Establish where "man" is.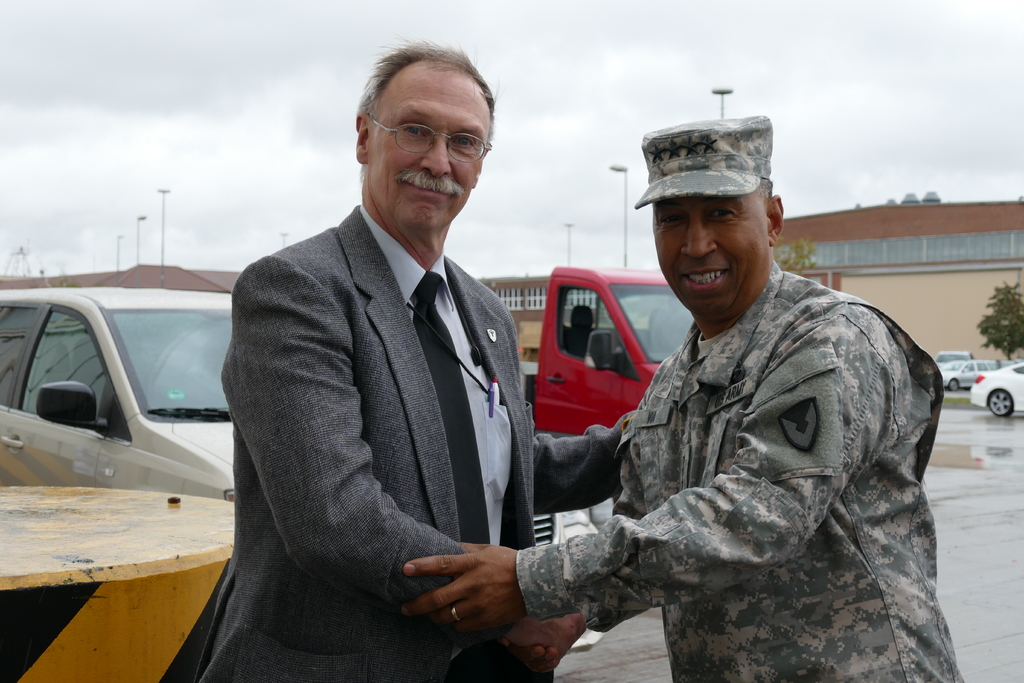
Established at pyautogui.locateOnScreen(517, 150, 932, 682).
